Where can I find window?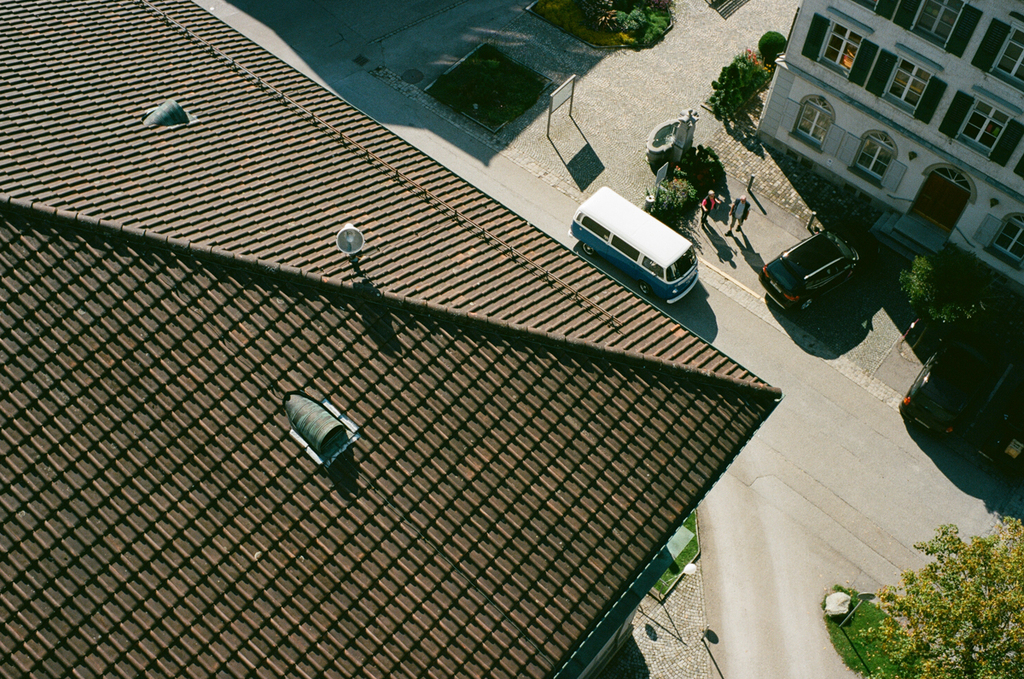
You can find it at bbox=[992, 210, 1023, 265].
